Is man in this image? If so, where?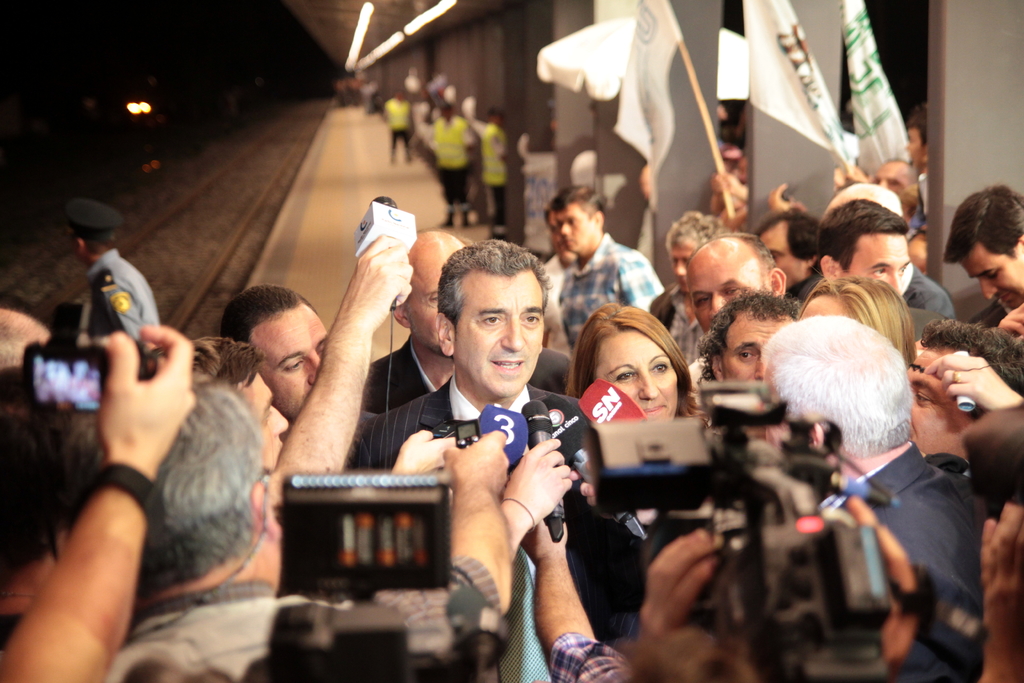
Yes, at <bbox>515, 313, 988, 682</bbox>.
